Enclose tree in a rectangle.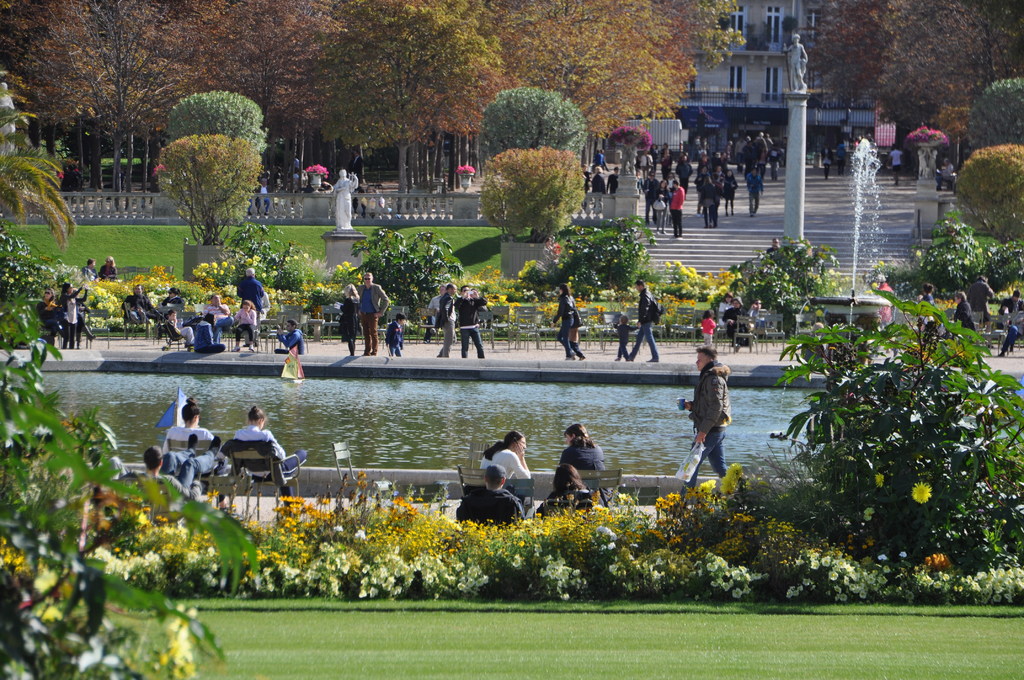
bbox(504, 12, 683, 149).
